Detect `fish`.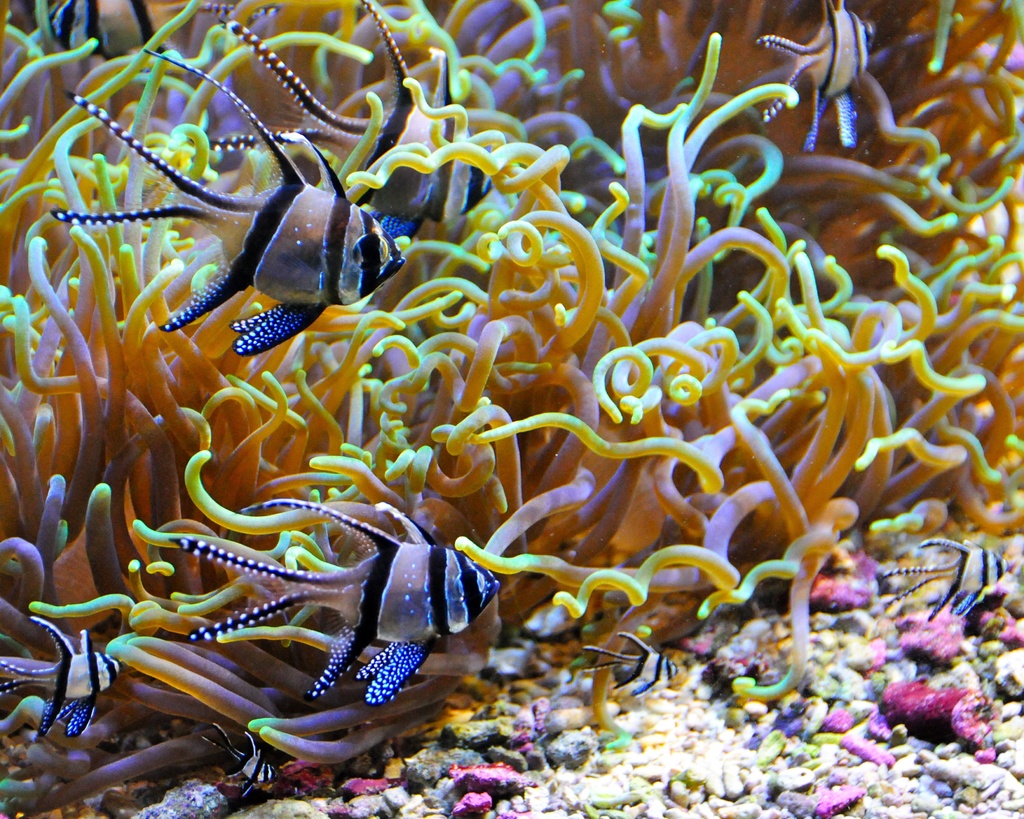
Detected at l=170, t=492, r=500, b=706.
